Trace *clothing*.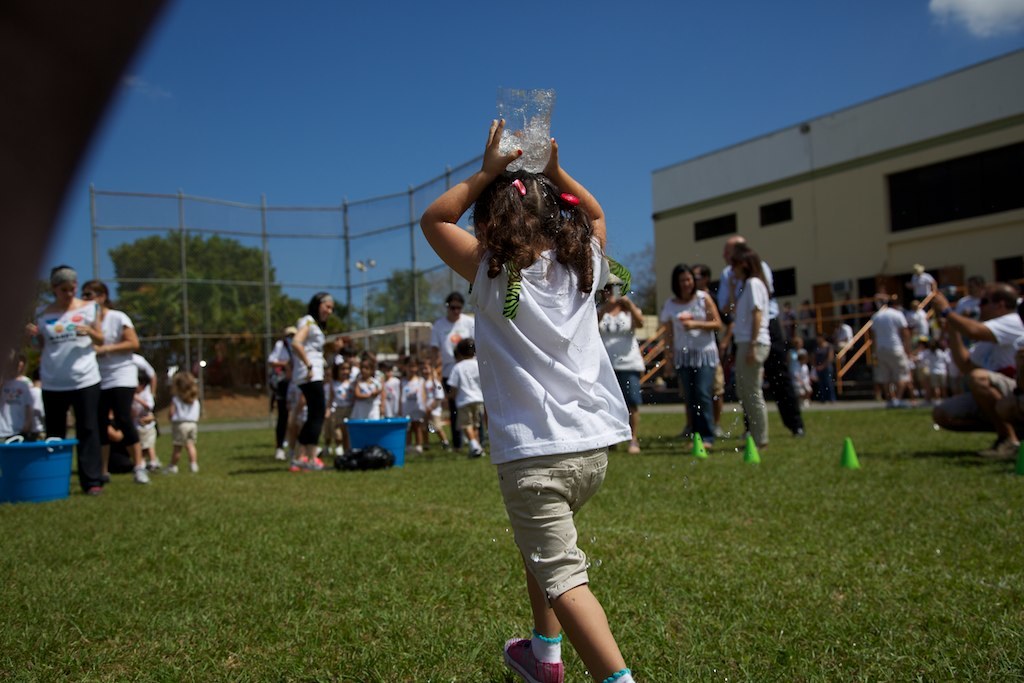
Traced to <region>95, 302, 136, 432</region>.
